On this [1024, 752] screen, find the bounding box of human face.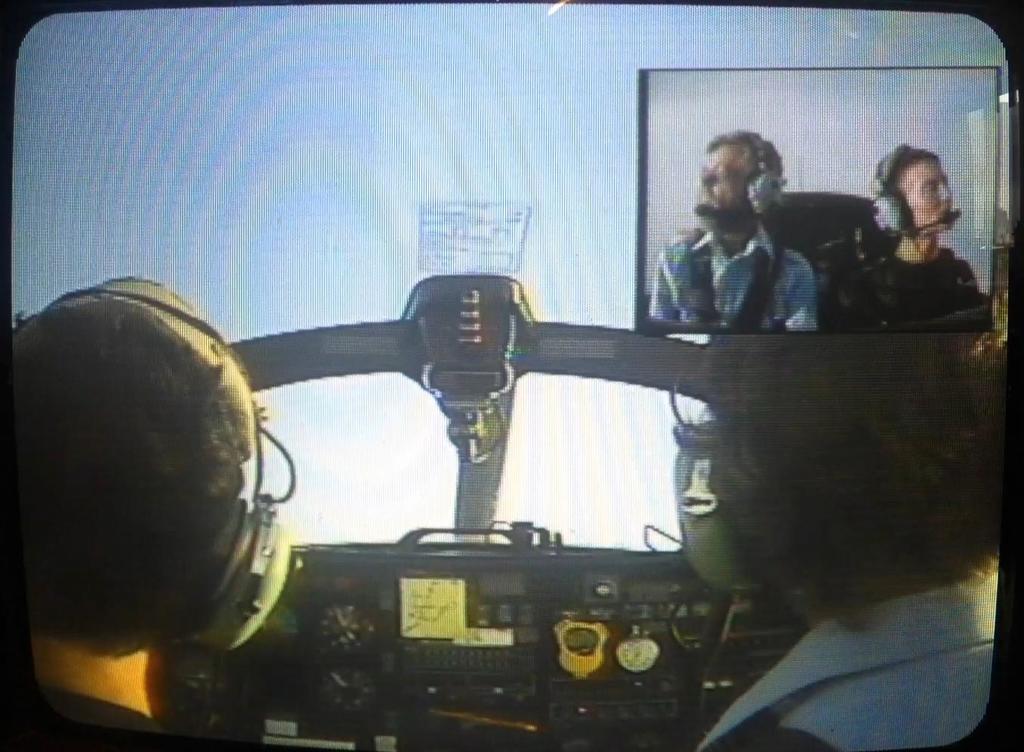
Bounding box: bbox=(697, 142, 750, 228).
